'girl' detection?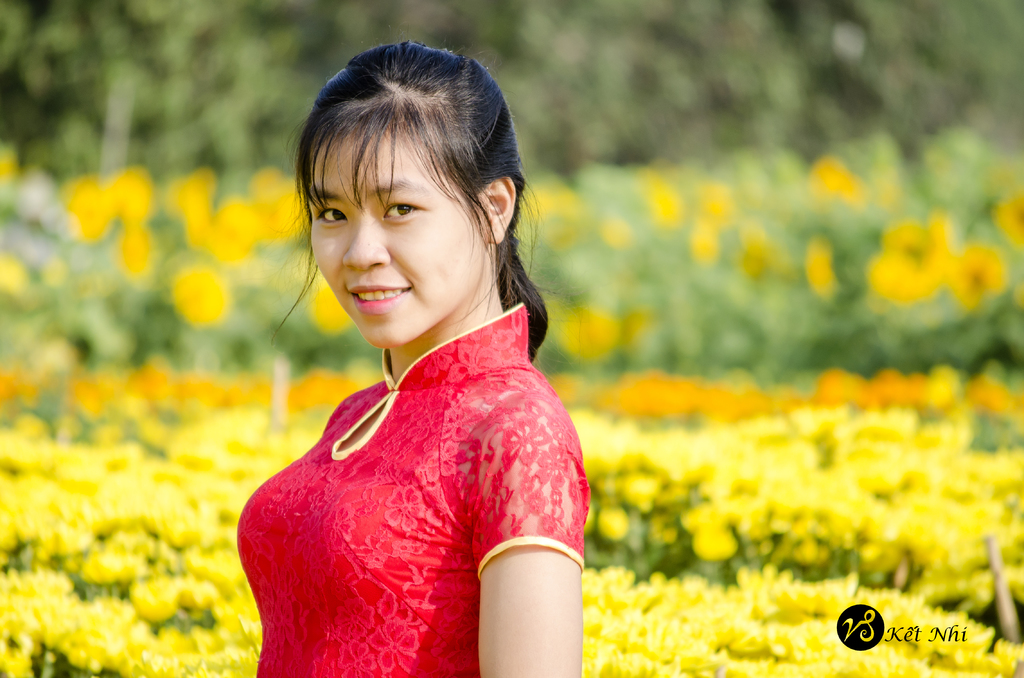
[left=238, top=45, right=591, bottom=677]
